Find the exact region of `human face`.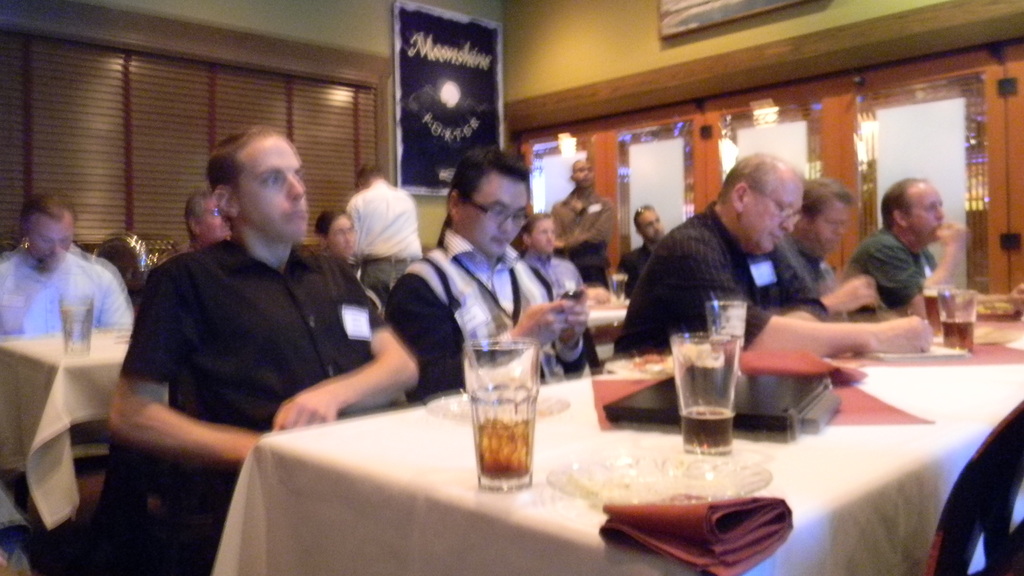
Exact region: {"left": 198, "top": 201, "right": 235, "bottom": 244}.
